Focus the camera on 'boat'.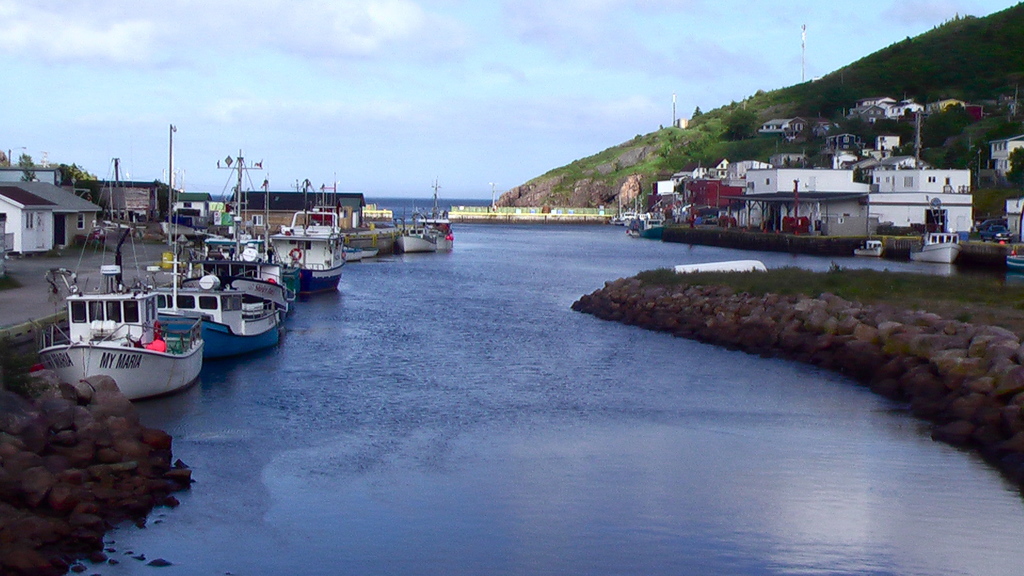
Focus region: region(56, 277, 208, 397).
